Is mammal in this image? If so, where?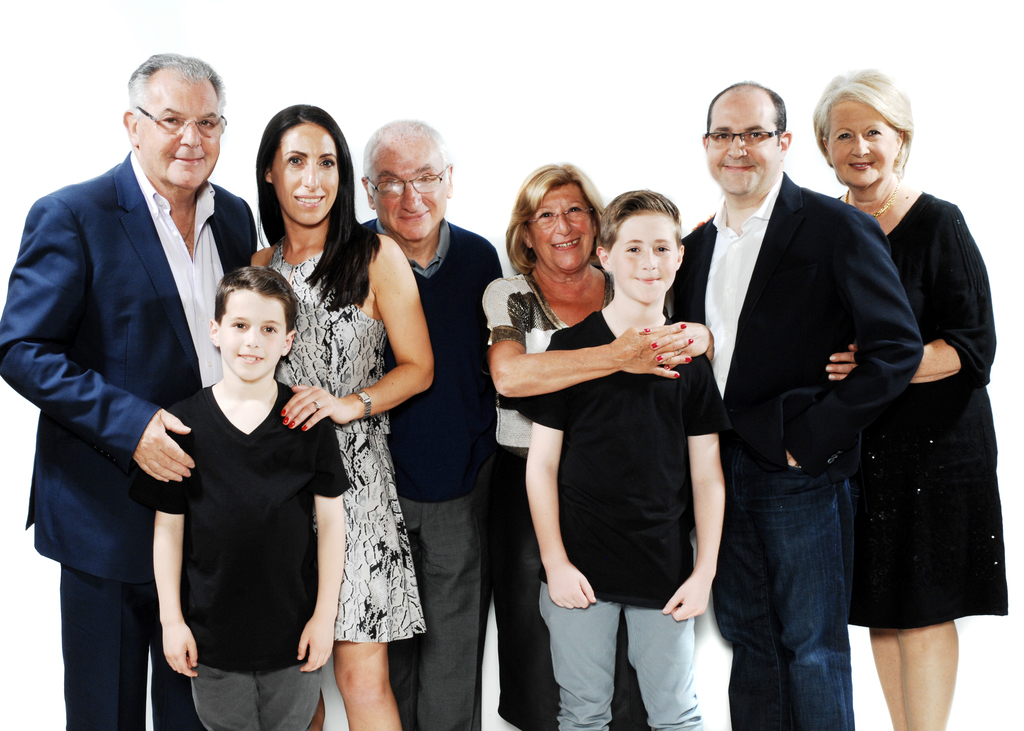
Yes, at x1=246 y1=97 x2=434 y2=730.
